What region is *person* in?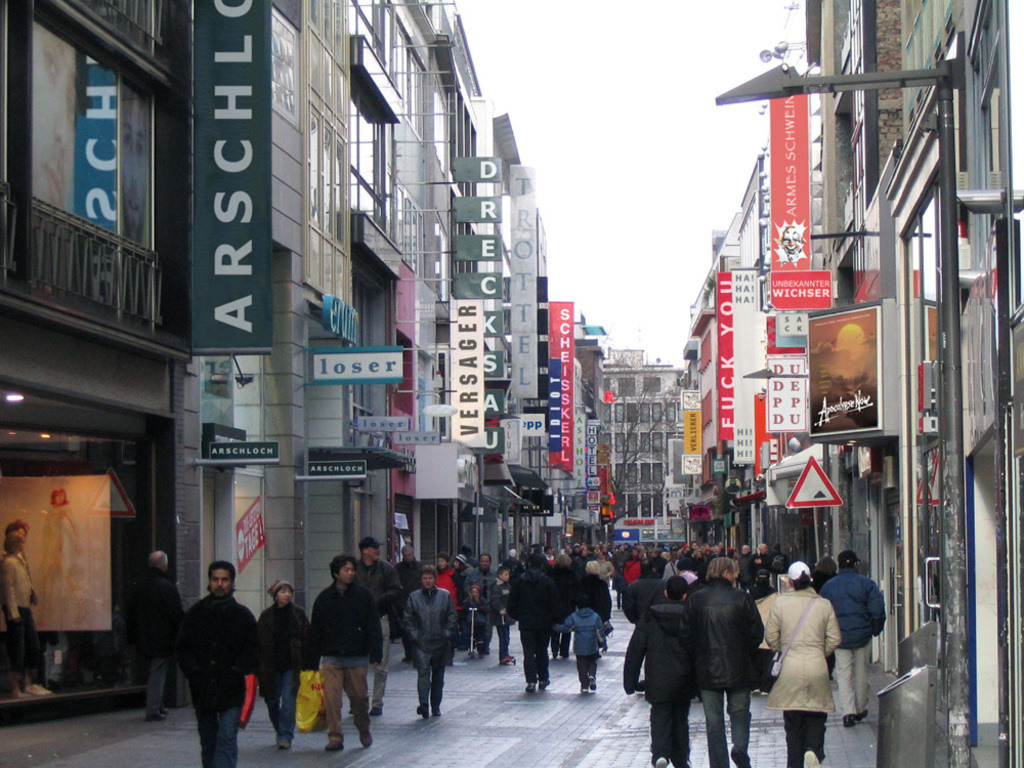
Rect(432, 556, 455, 591).
